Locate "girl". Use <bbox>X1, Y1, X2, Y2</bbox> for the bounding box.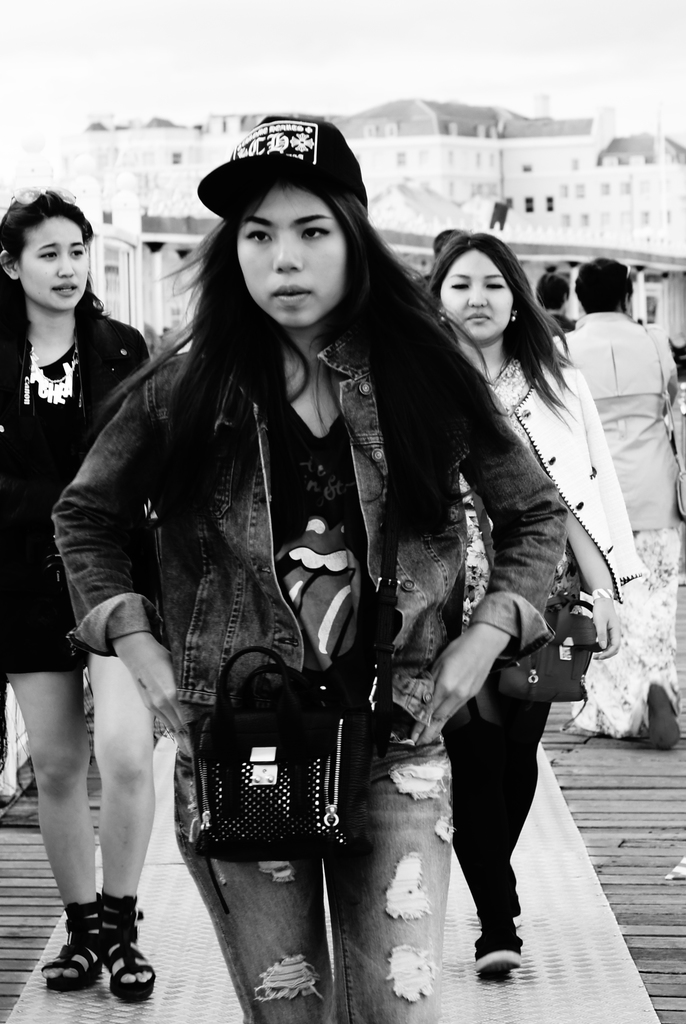
<bbox>426, 231, 656, 977</bbox>.
